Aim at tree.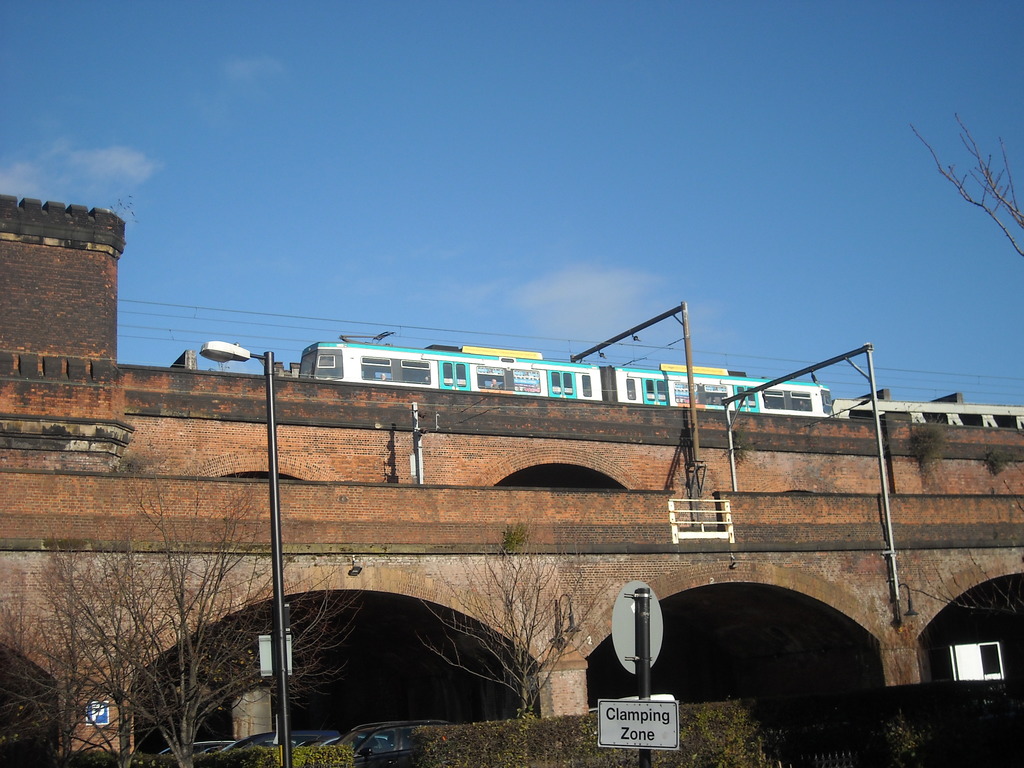
Aimed at pyautogui.locateOnScreen(906, 109, 1023, 269).
